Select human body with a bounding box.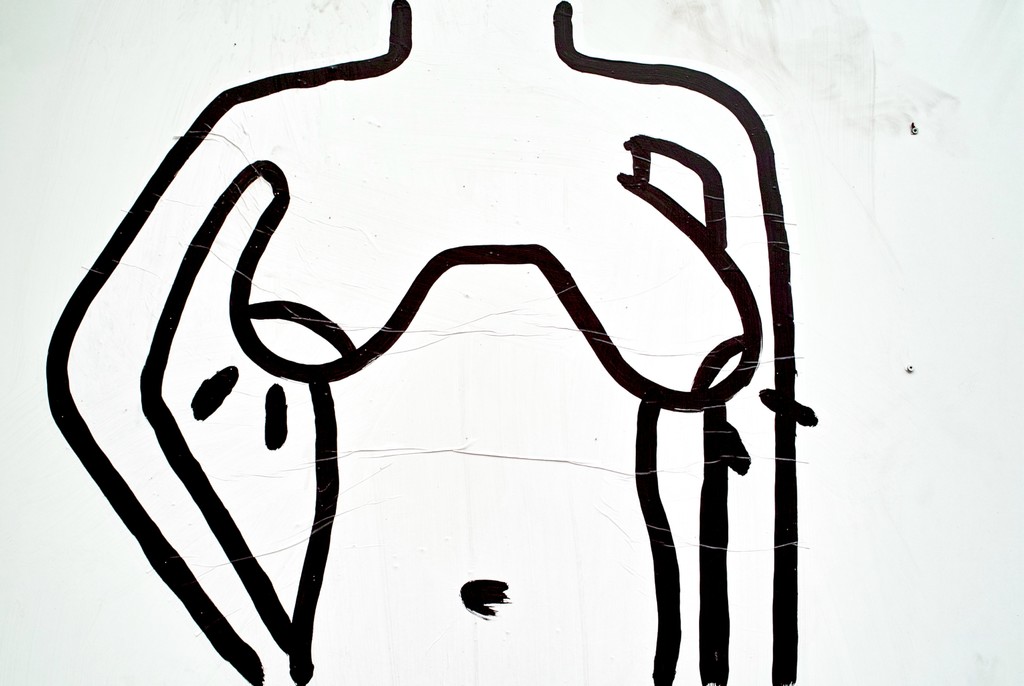
Rect(47, 4, 813, 682).
